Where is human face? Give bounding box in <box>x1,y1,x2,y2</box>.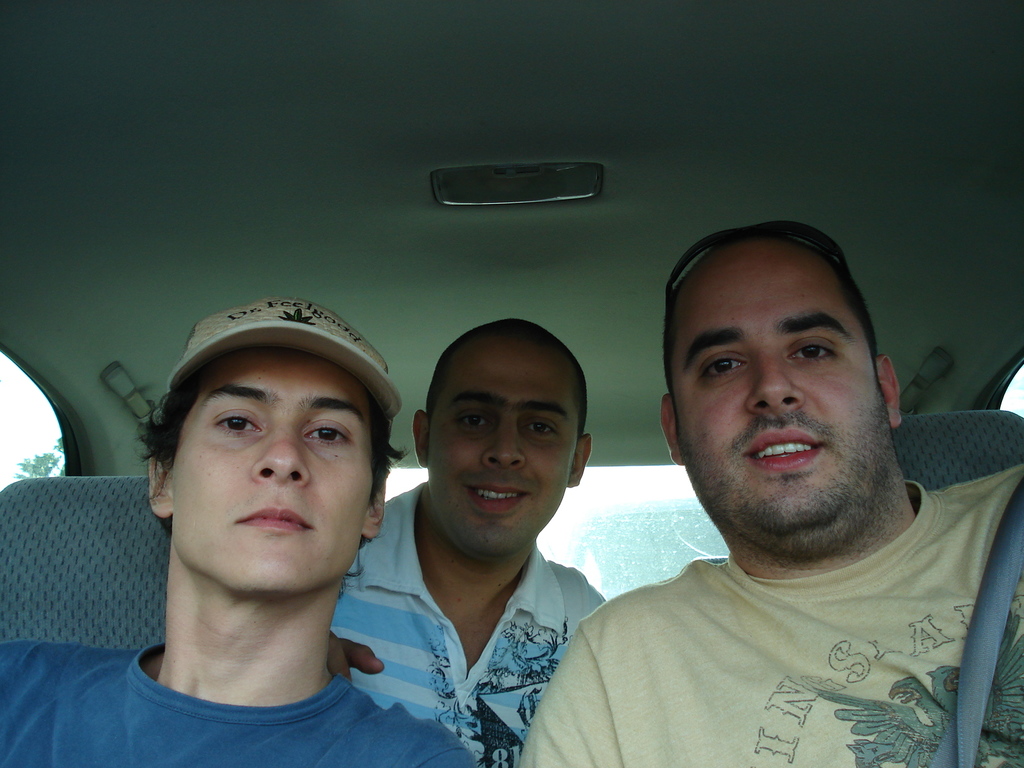
<box>172,335,366,591</box>.
